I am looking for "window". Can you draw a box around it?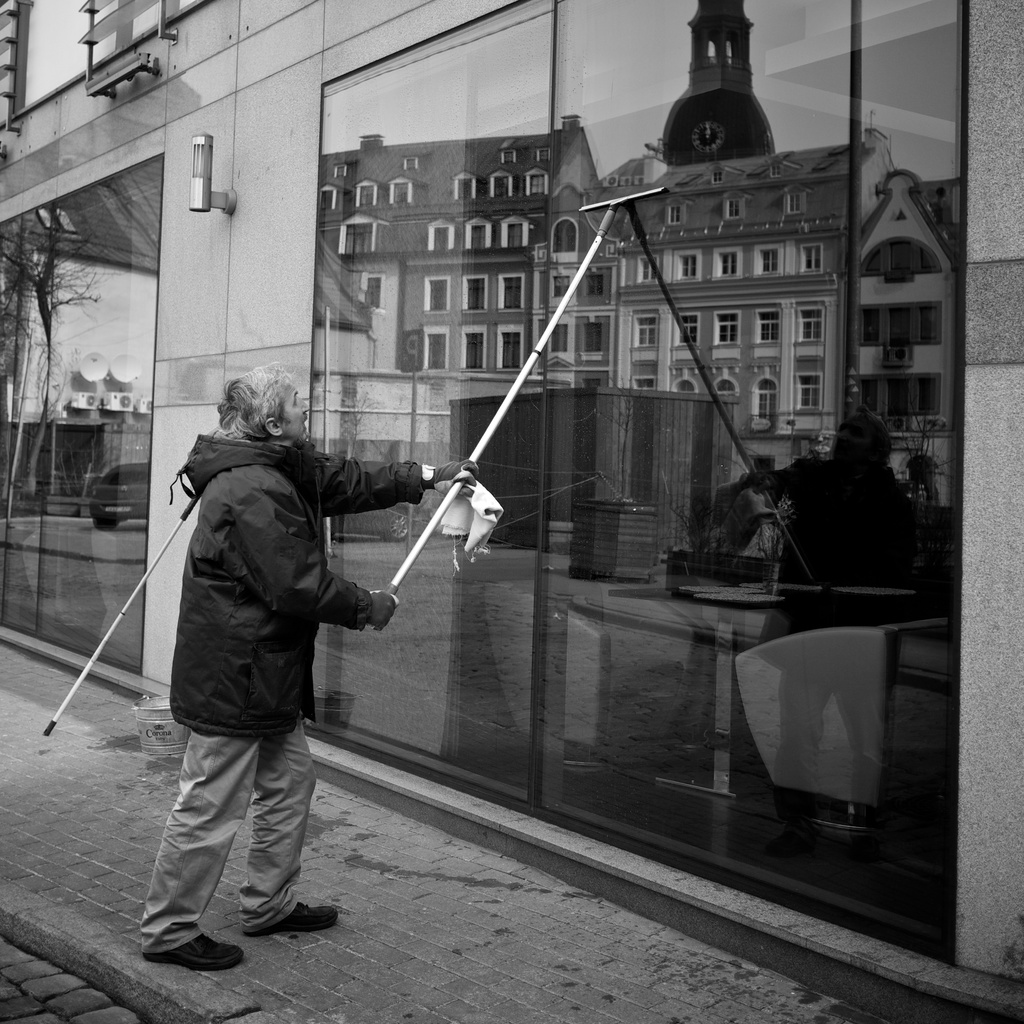
Sure, the bounding box is BBox(725, 197, 741, 218).
